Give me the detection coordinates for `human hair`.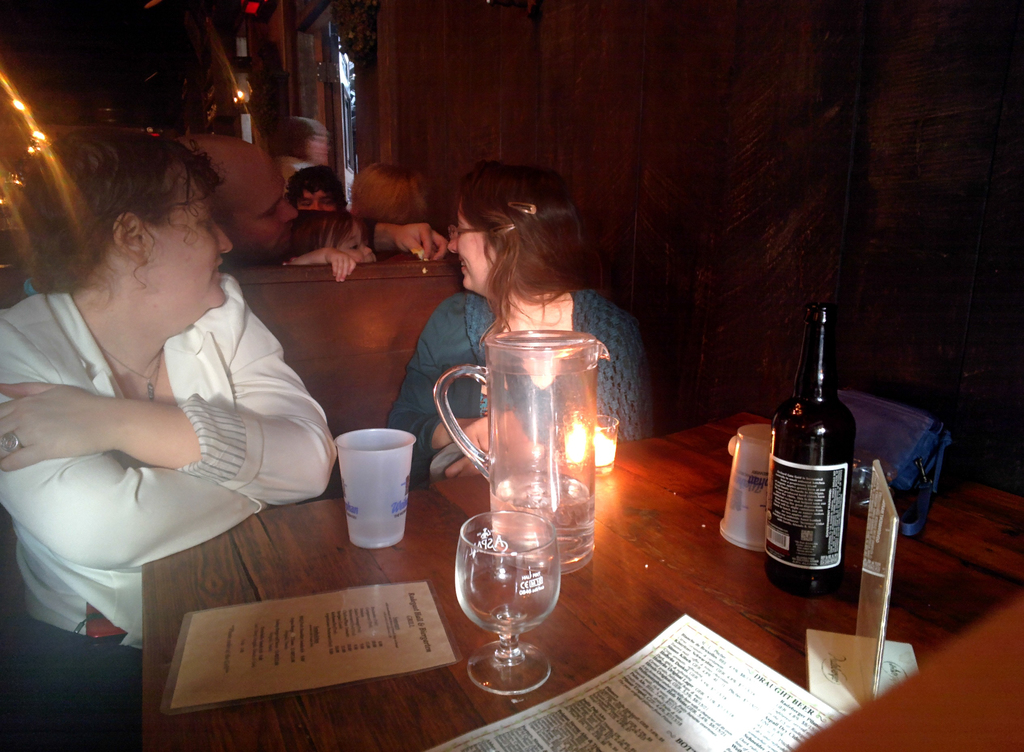
box(444, 165, 610, 330).
